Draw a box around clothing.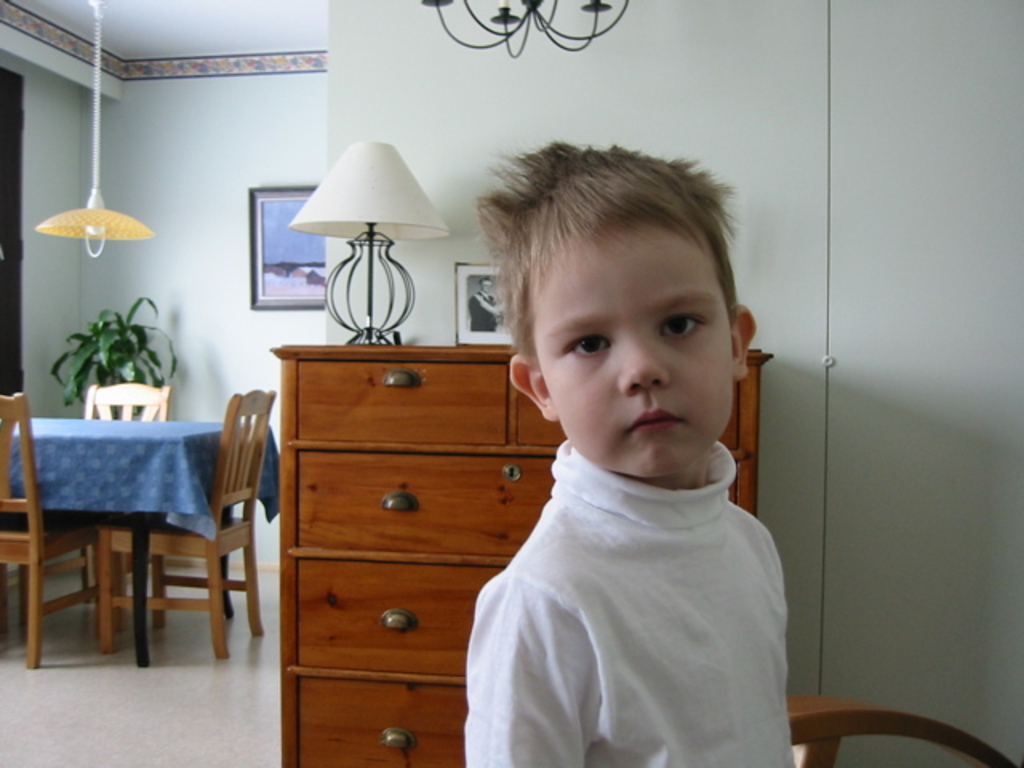
[467,293,493,330].
